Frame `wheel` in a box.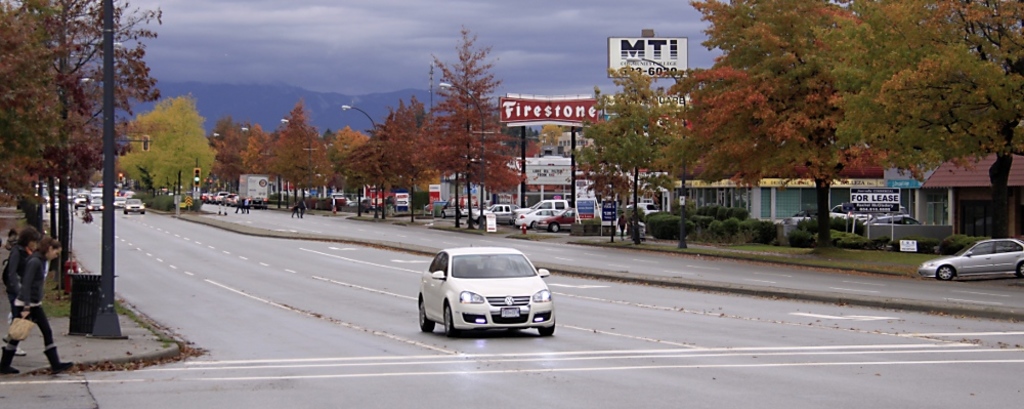
<box>538,319,554,338</box>.
